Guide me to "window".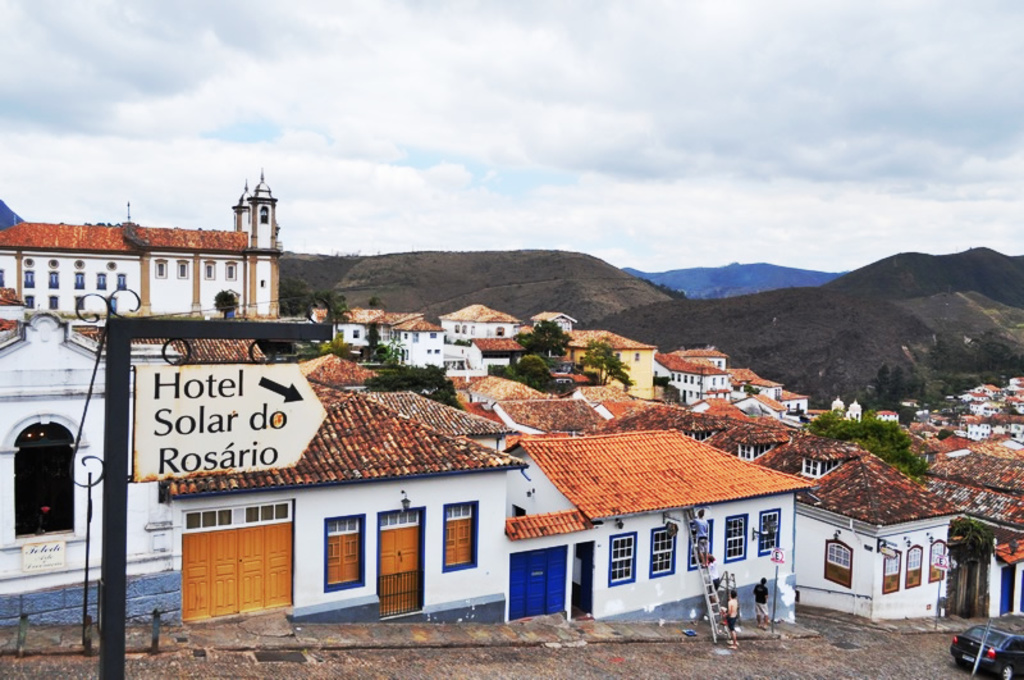
Guidance: select_region(696, 391, 703, 398).
